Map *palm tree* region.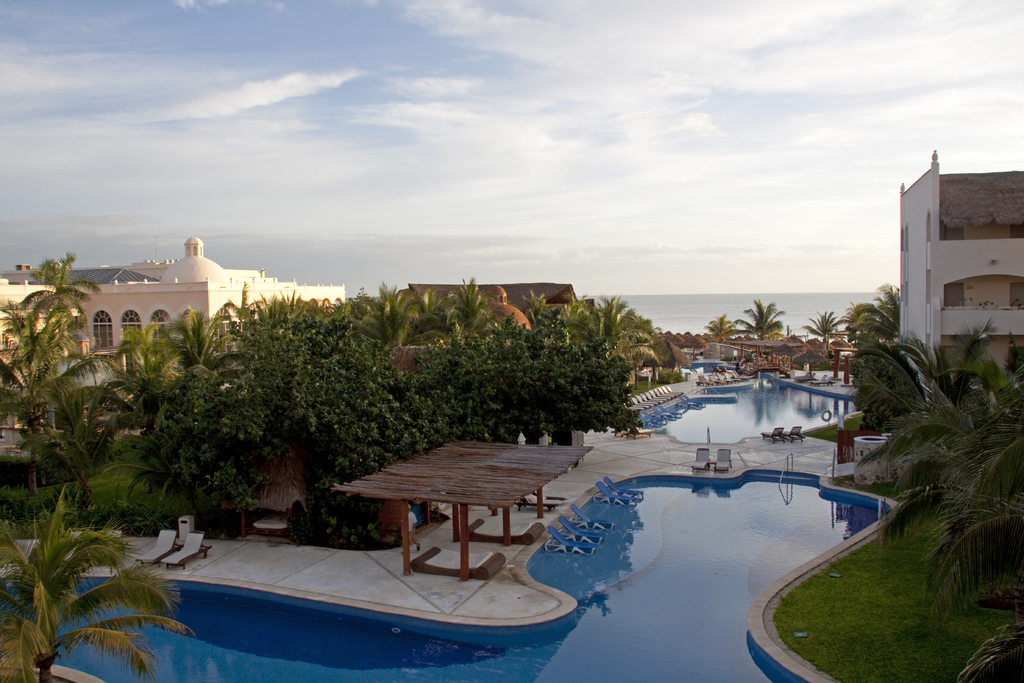
Mapped to 9,261,85,308.
